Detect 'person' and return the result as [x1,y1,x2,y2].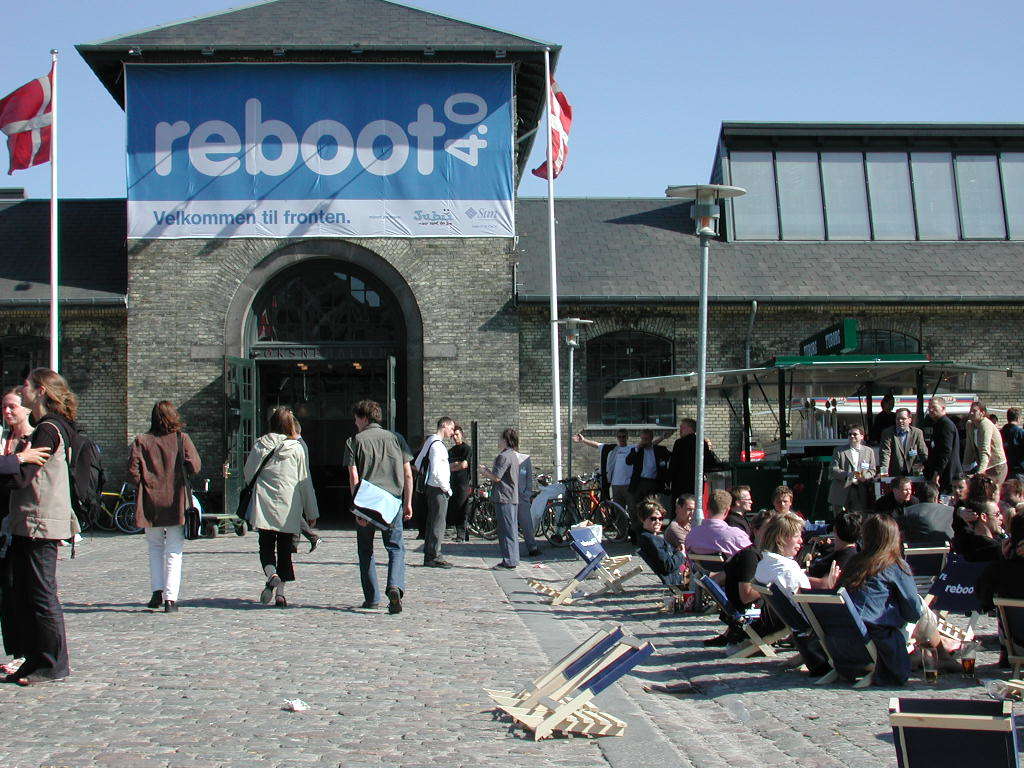
[606,431,633,511].
